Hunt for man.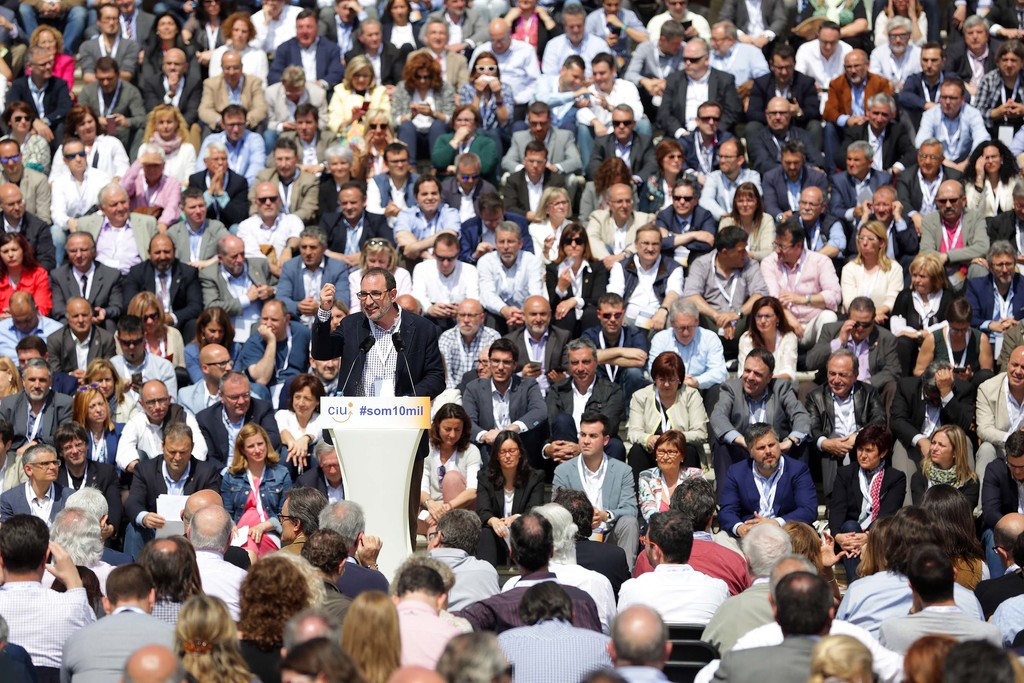
Hunted down at BBox(51, 229, 121, 334).
